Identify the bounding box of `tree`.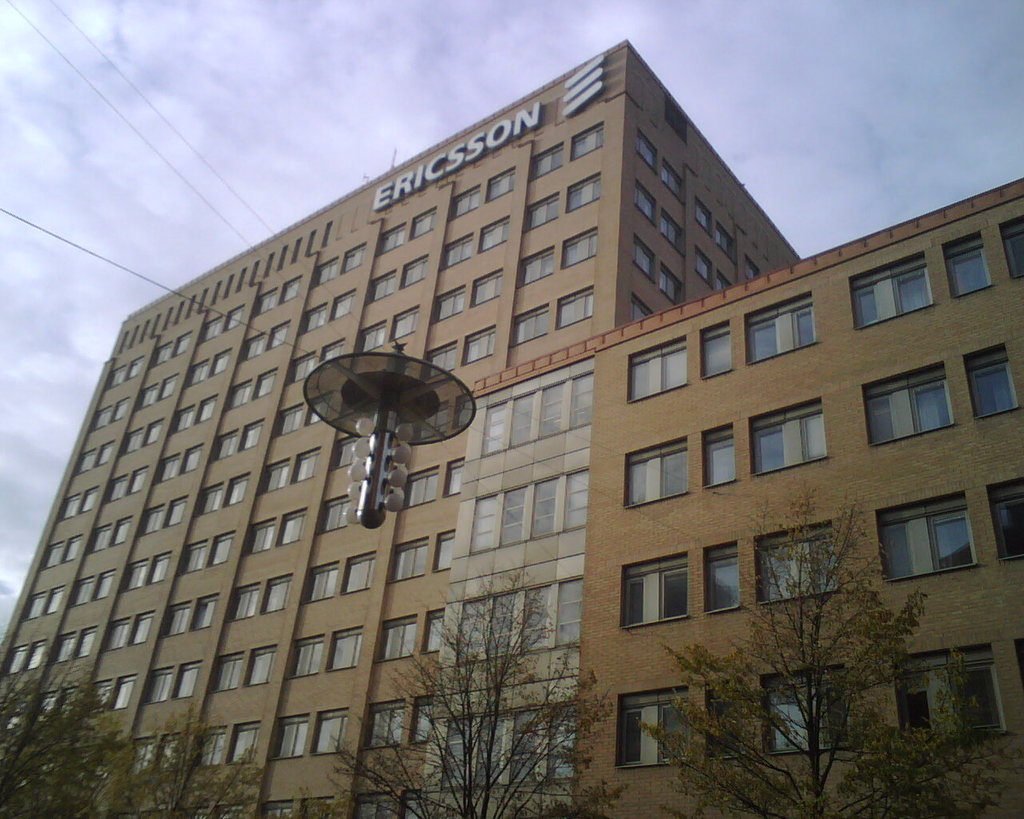
[left=333, top=559, right=626, bottom=818].
